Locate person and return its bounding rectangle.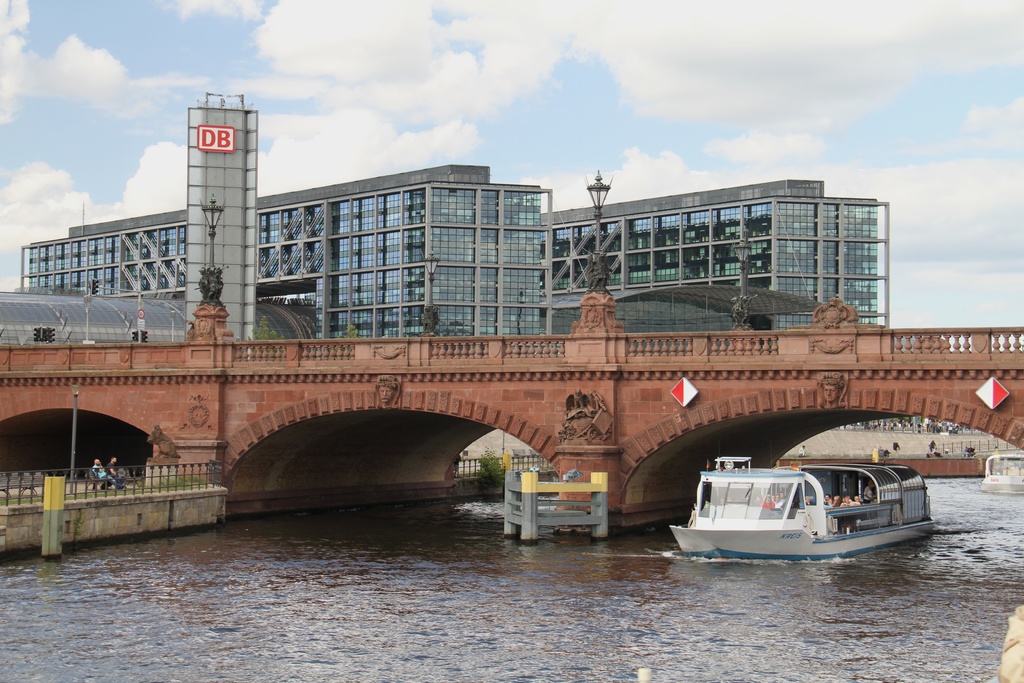
{"left": 106, "top": 457, "right": 125, "bottom": 489}.
